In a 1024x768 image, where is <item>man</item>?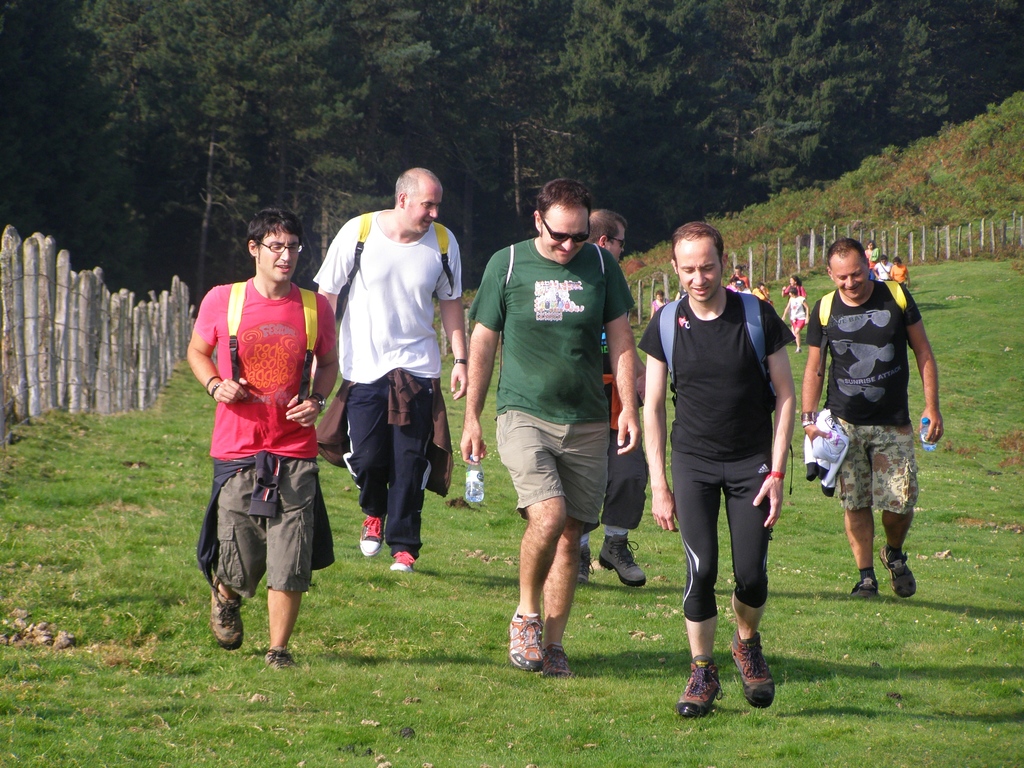
bbox=[313, 161, 472, 575].
